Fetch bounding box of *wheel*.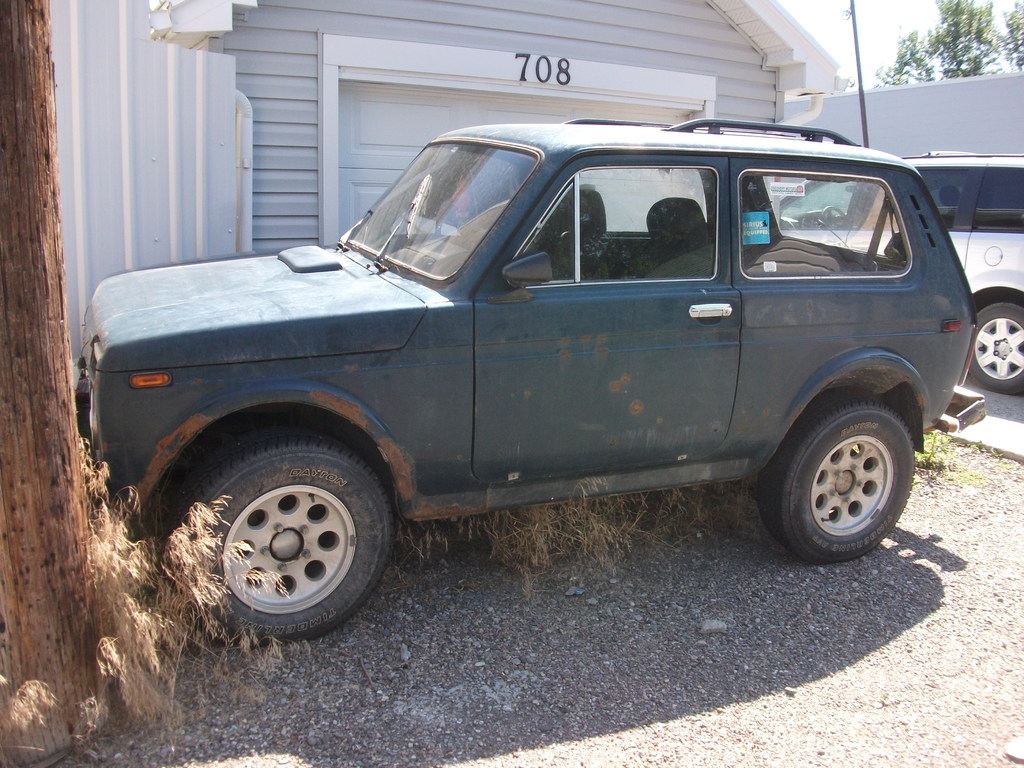
Bbox: crop(753, 399, 907, 566).
